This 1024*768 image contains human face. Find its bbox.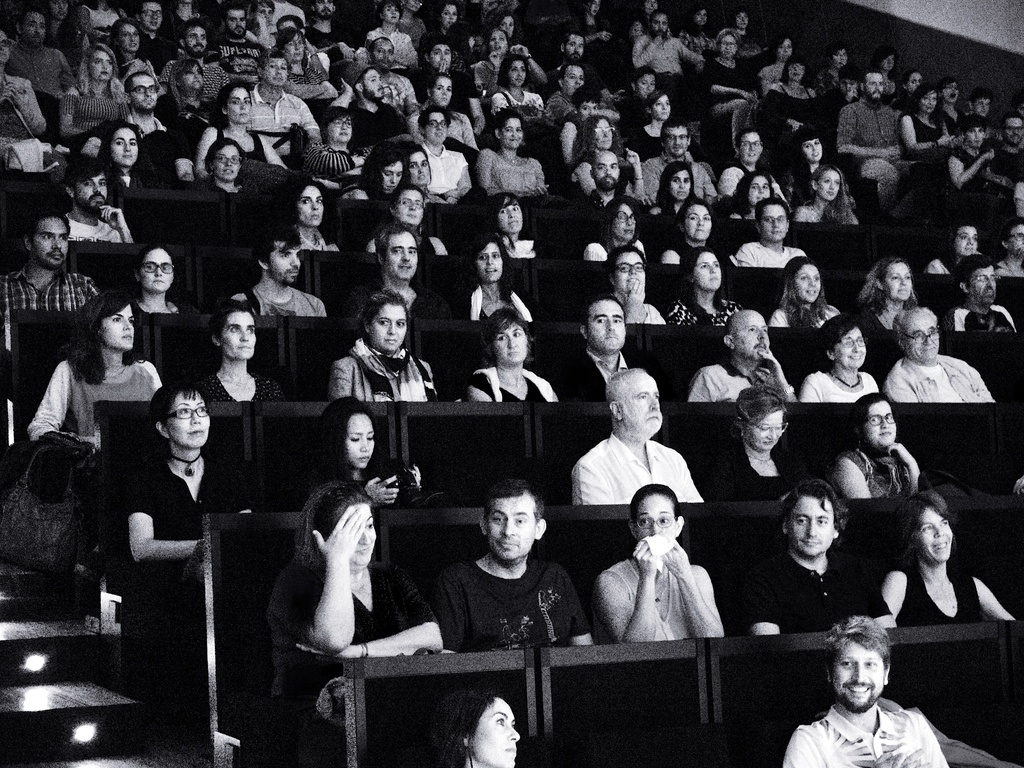
locate(818, 170, 840, 199).
